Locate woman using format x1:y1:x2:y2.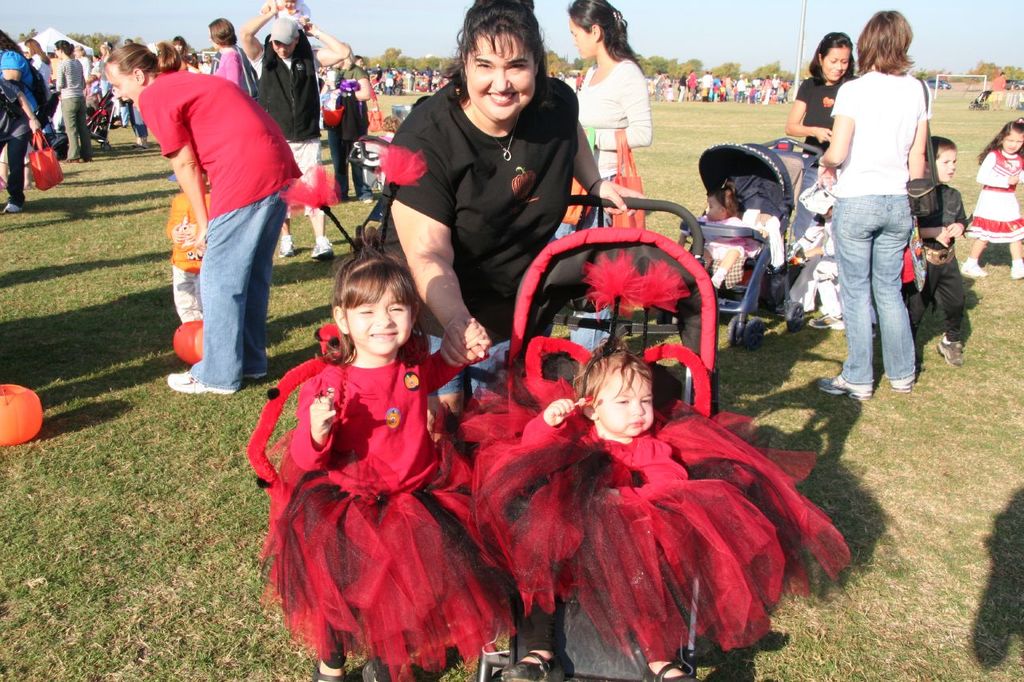
74:46:90:82.
